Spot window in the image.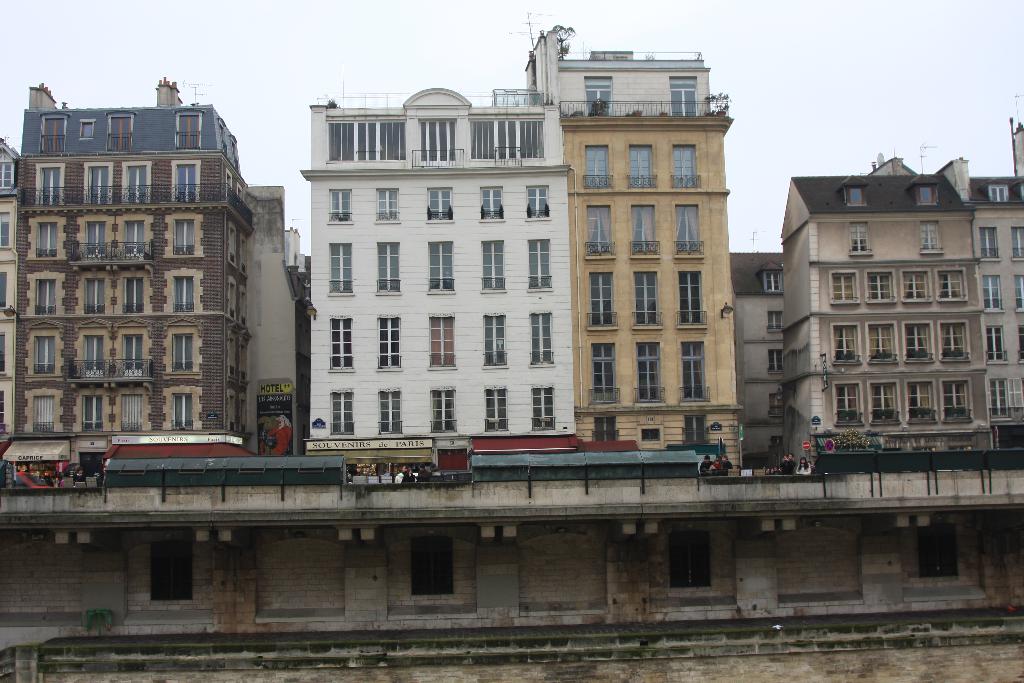
window found at x1=829, y1=320, x2=863, y2=368.
